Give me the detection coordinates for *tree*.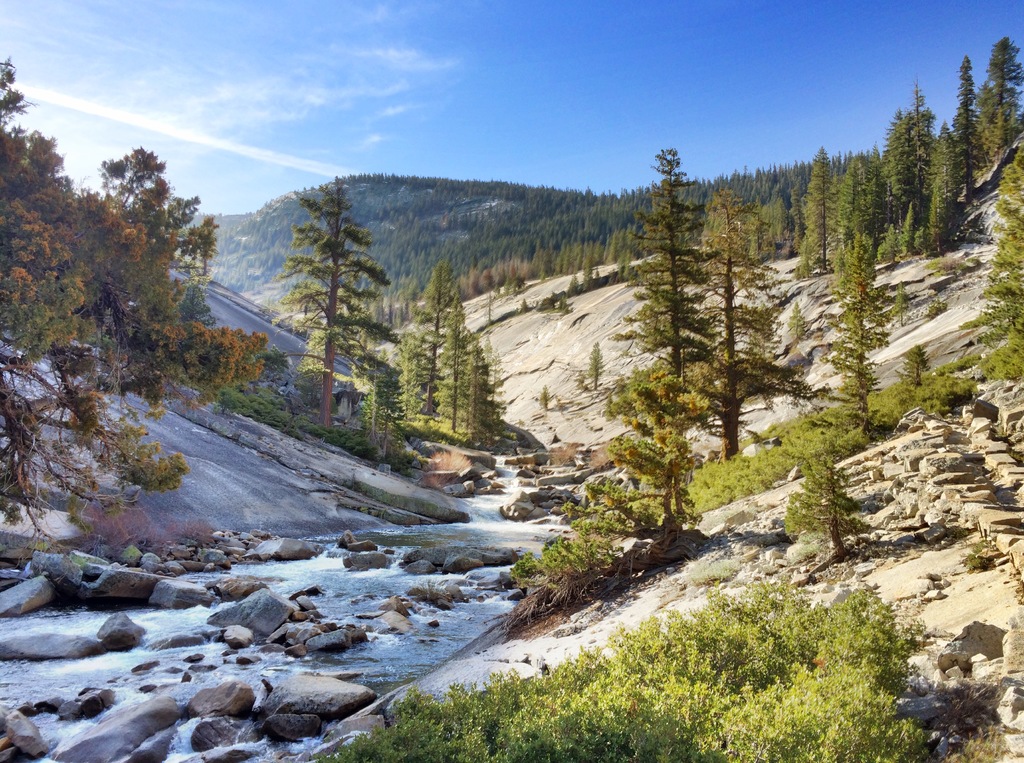
530 202 557 275.
